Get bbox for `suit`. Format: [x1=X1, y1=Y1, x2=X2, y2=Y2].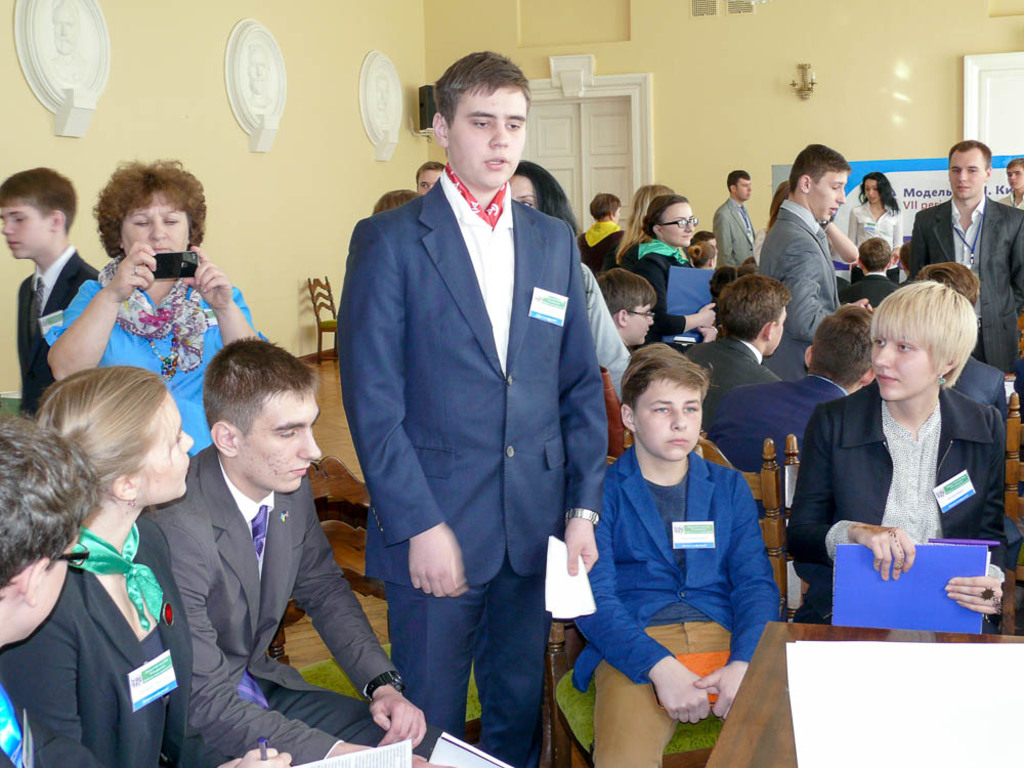
[x1=944, y1=357, x2=1009, y2=415].
